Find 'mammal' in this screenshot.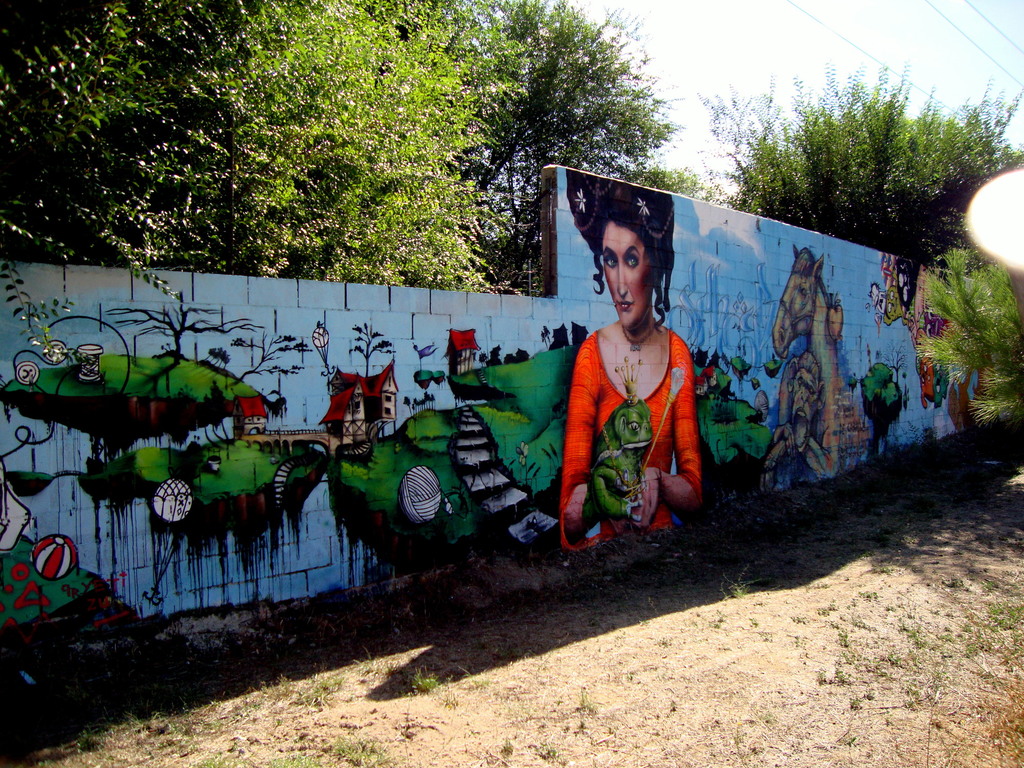
The bounding box for 'mammal' is rect(771, 244, 856, 476).
